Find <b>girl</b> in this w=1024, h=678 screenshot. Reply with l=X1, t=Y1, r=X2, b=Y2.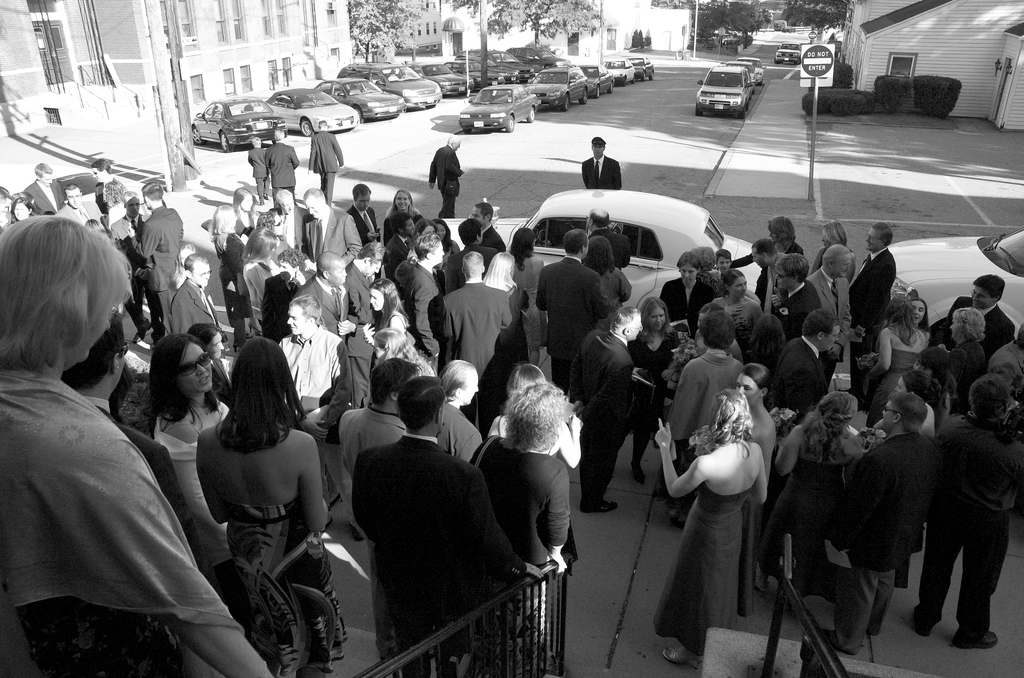
l=194, t=337, r=349, b=677.
